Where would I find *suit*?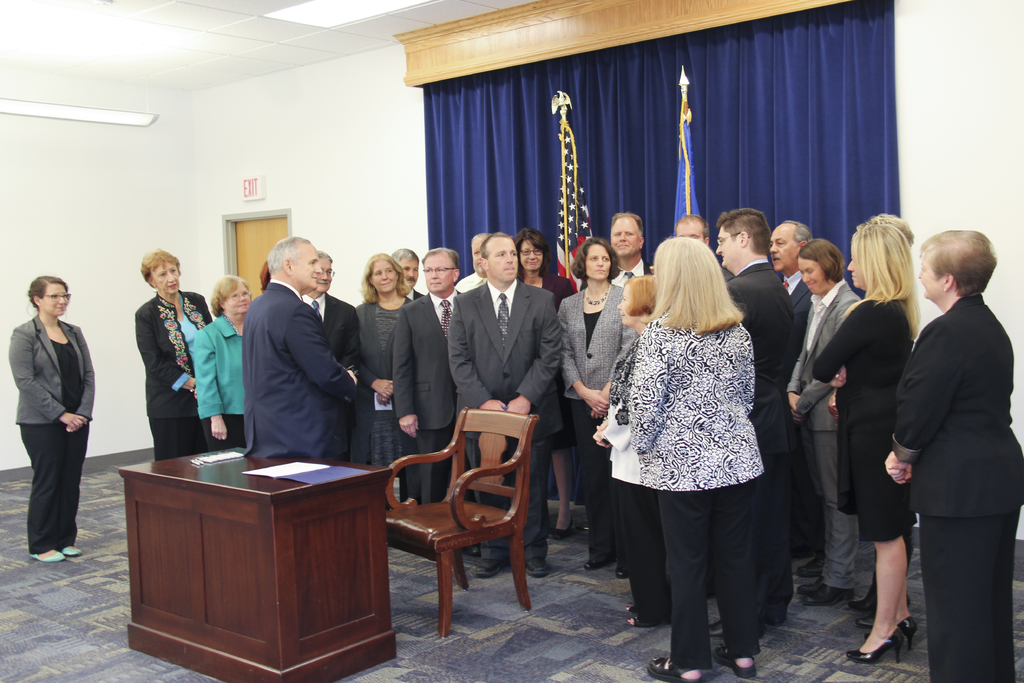
At rect(406, 288, 428, 299).
